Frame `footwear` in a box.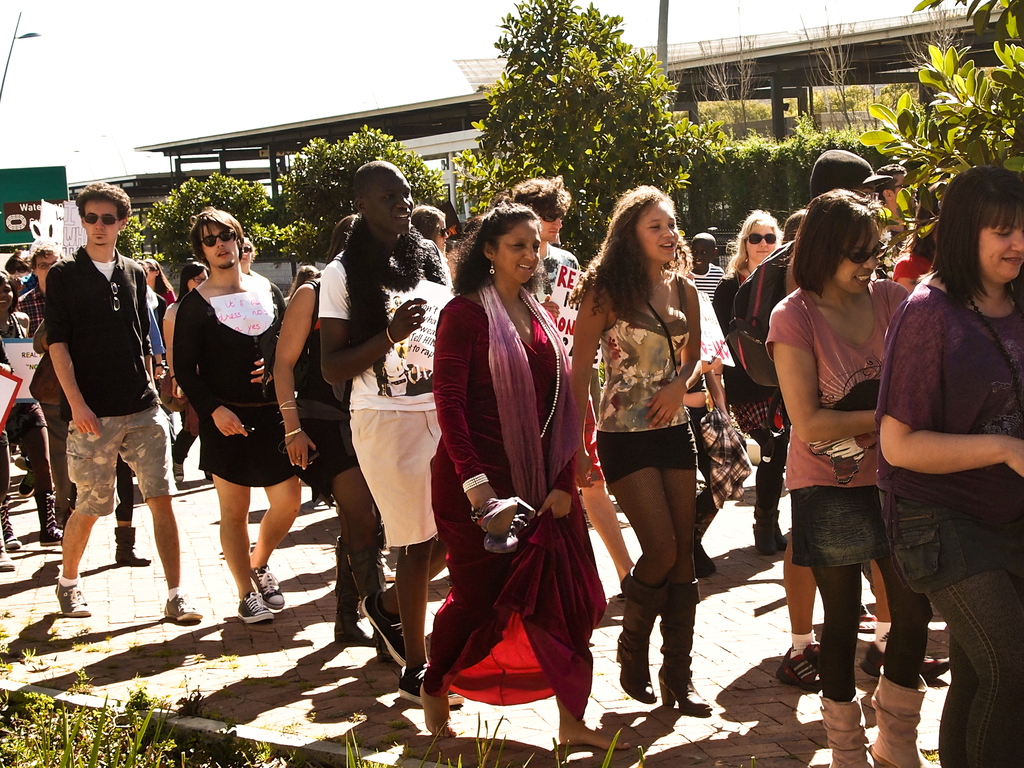
[left=56, top=579, right=95, bottom=621].
